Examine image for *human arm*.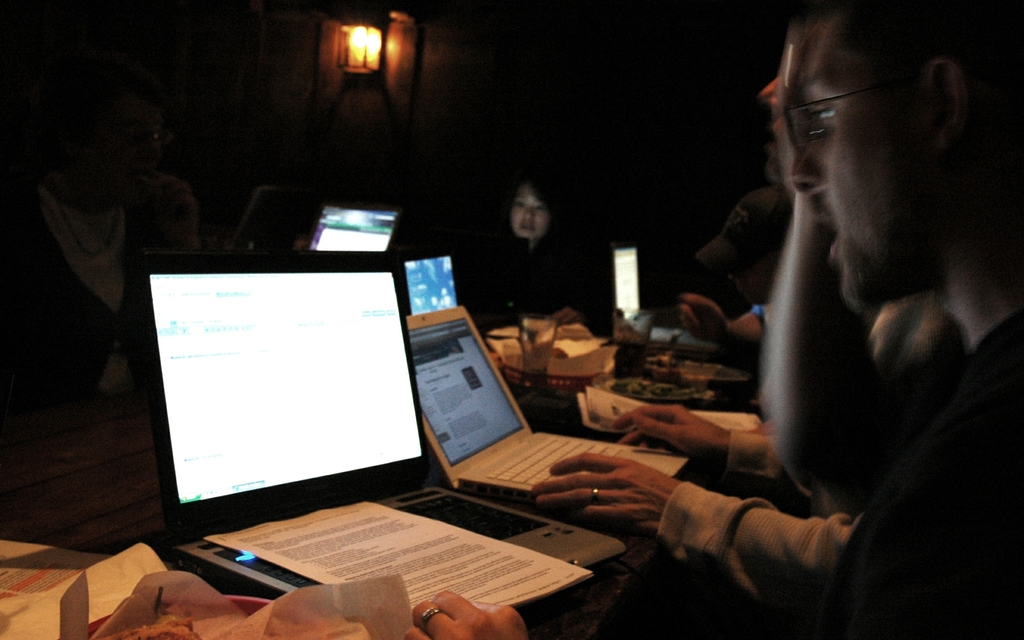
Examination result: <box>610,456,874,603</box>.
